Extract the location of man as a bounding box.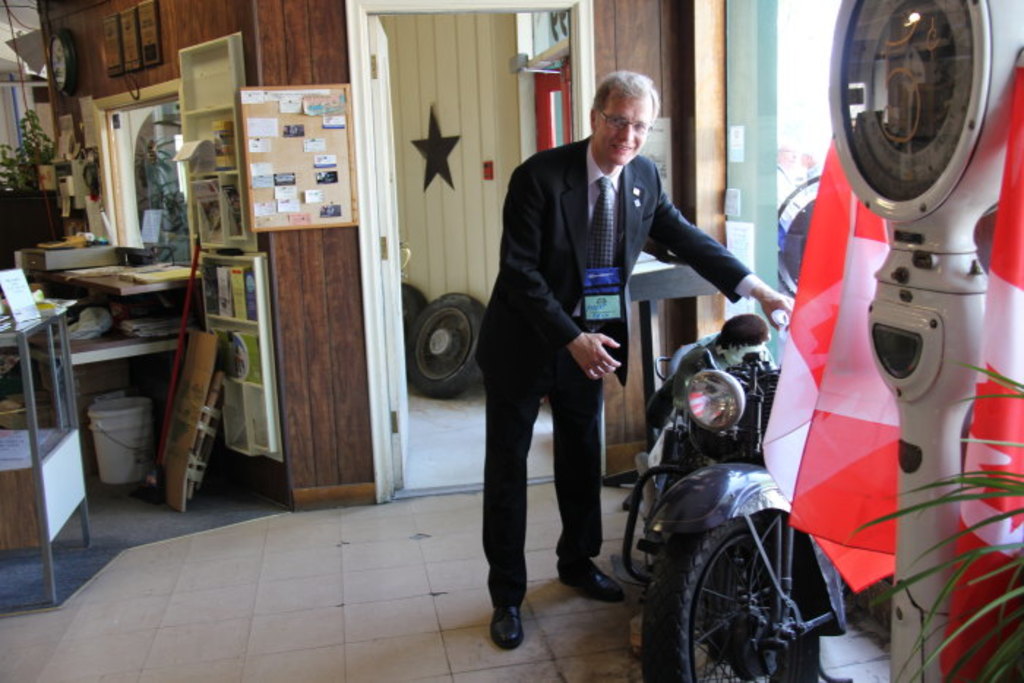
detection(458, 101, 701, 619).
